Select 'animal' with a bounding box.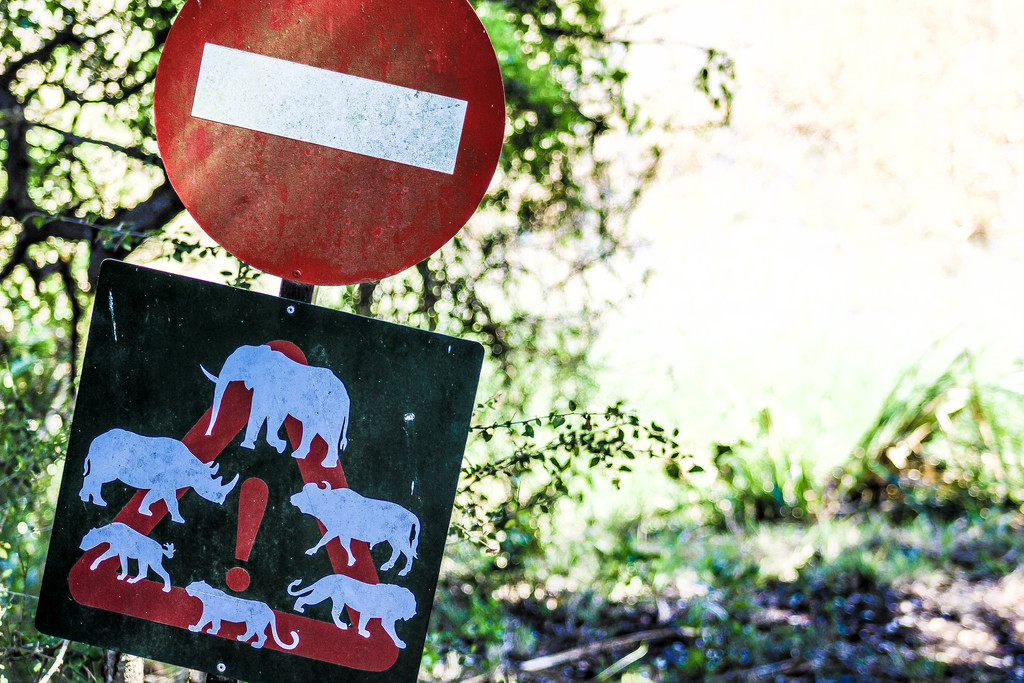
<box>79,525,177,589</box>.
